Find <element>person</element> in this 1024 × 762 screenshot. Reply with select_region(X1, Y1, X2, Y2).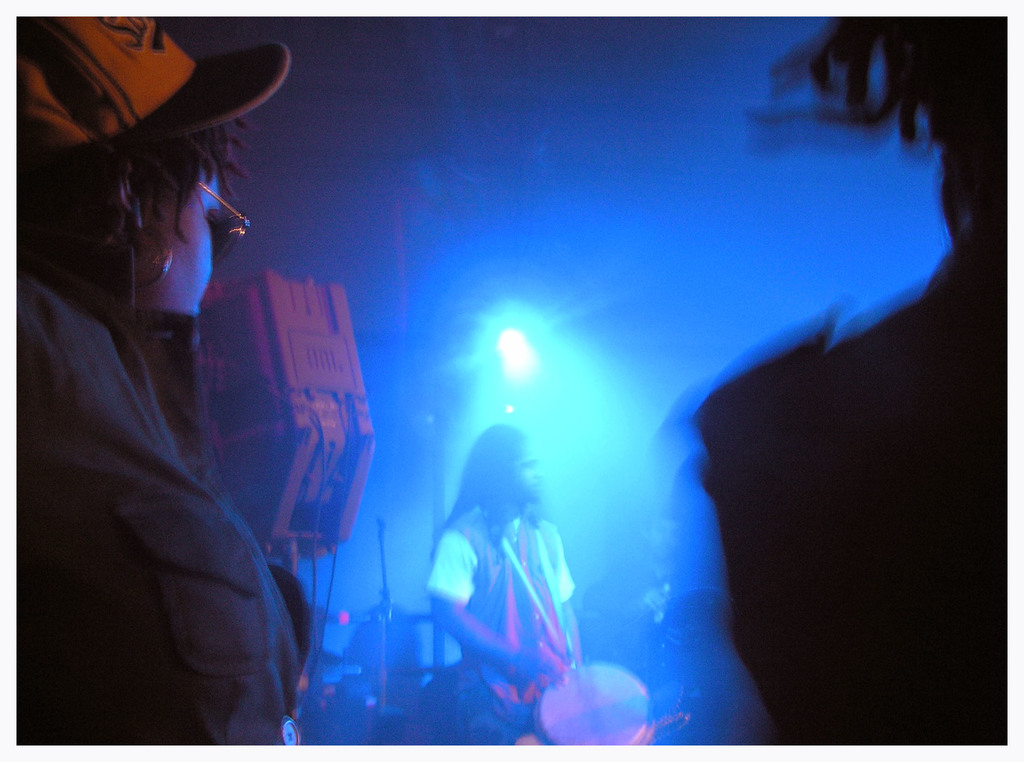
select_region(684, 21, 1004, 752).
